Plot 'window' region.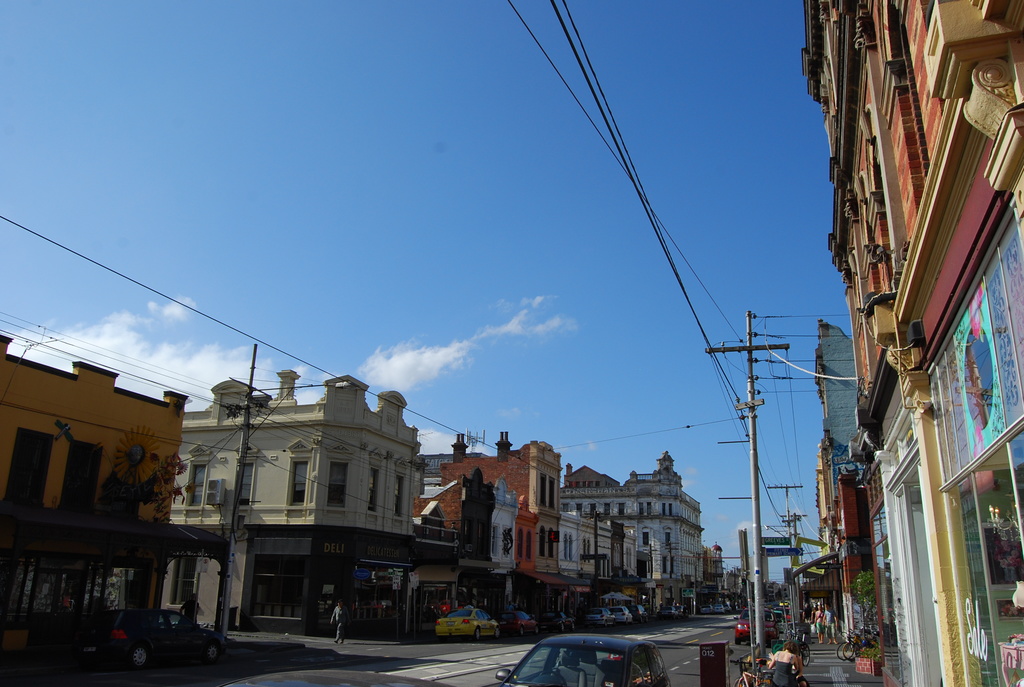
Plotted at rect(575, 481, 580, 490).
